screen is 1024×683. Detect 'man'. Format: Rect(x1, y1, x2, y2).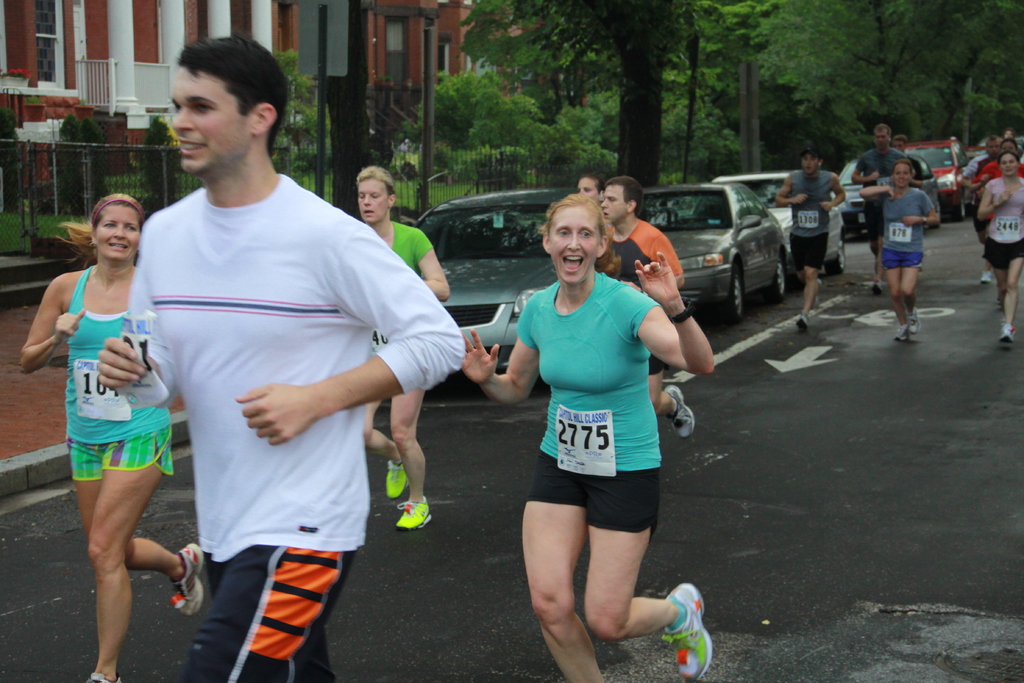
Rect(850, 123, 908, 298).
